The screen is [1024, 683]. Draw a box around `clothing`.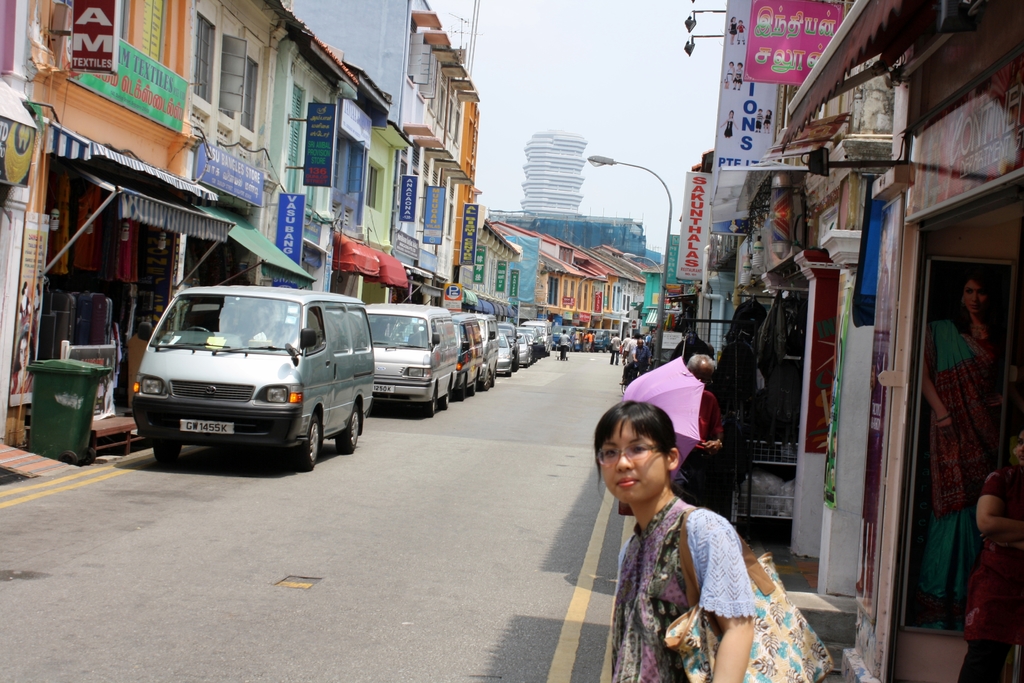
{"x1": 596, "y1": 468, "x2": 782, "y2": 675}.
